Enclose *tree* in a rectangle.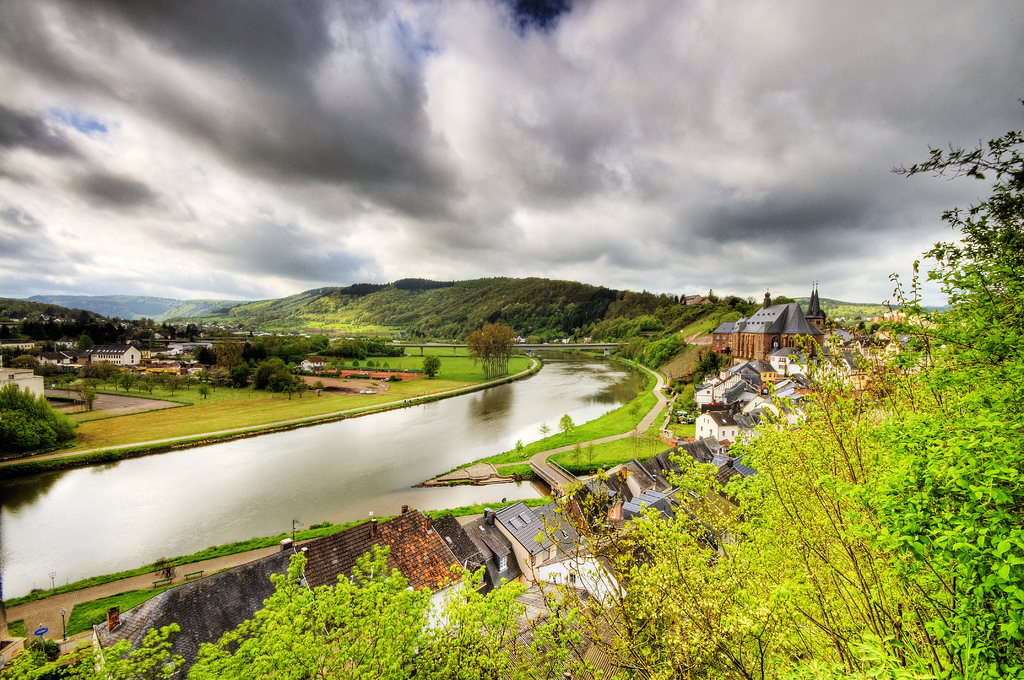
left=422, top=353, right=444, bottom=380.
